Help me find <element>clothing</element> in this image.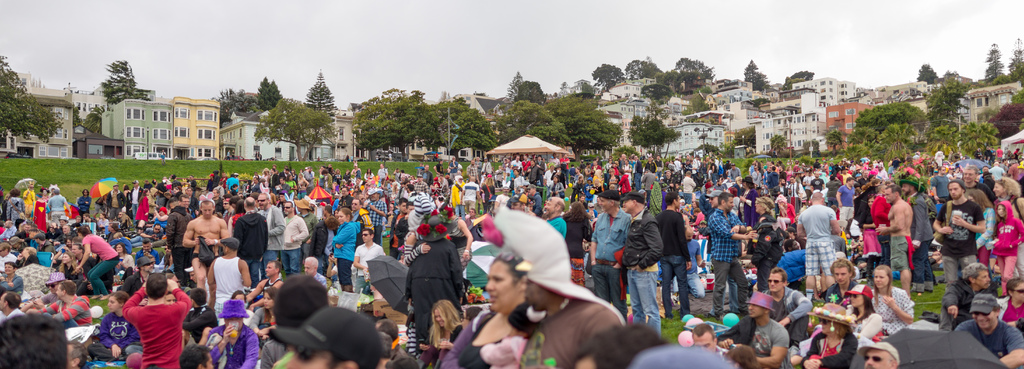
Found it: 966/309/1018/356.
